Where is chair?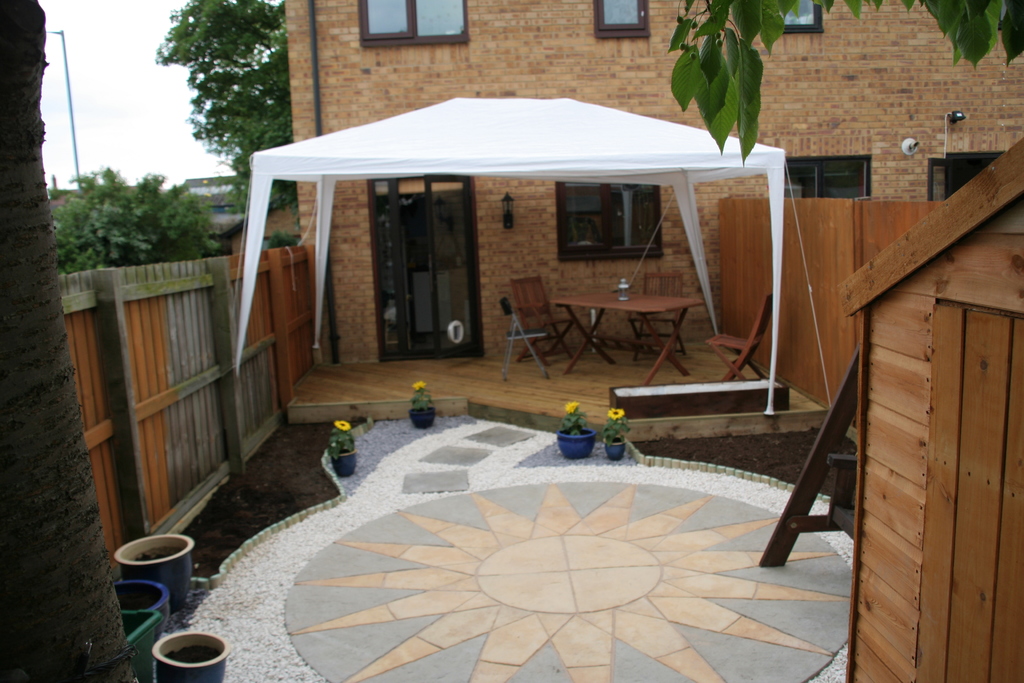
506 268 570 372.
